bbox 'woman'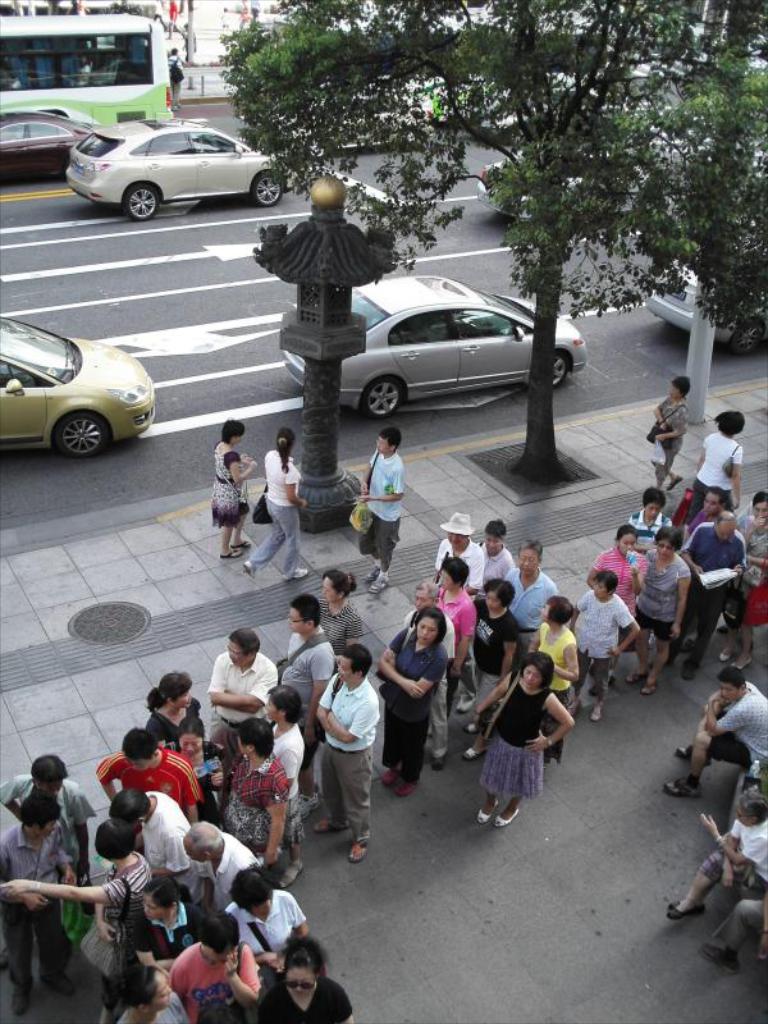
x1=477, y1=621, x2=585, y2=836
